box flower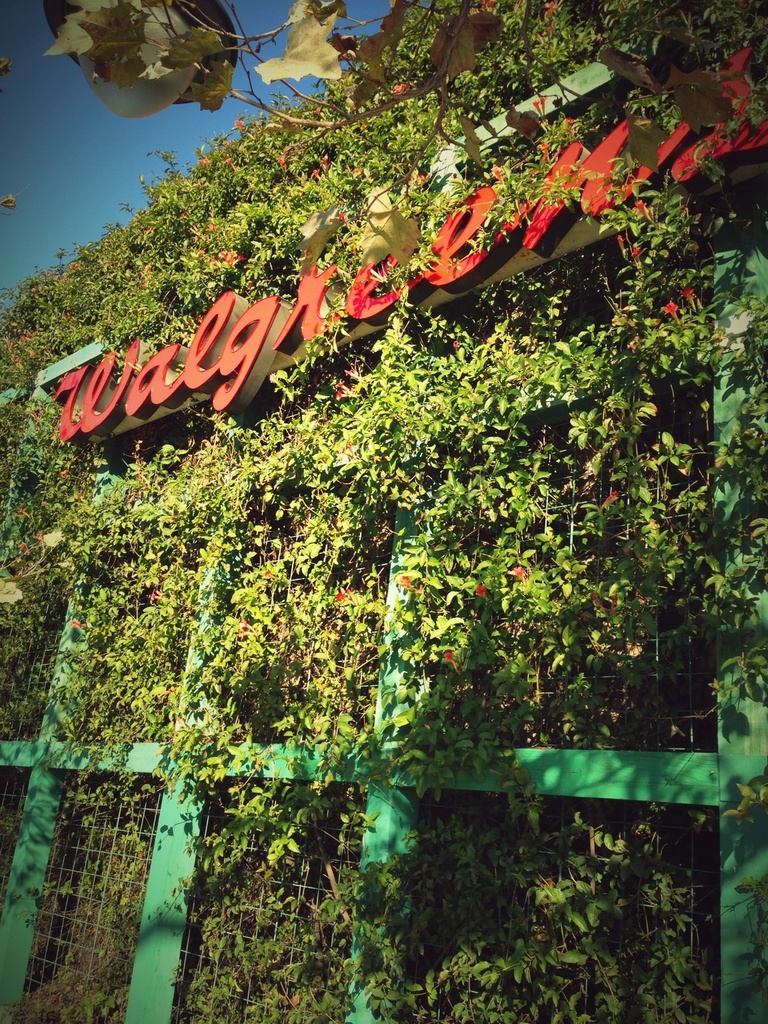
select_region(664, 302, 683, 323)
